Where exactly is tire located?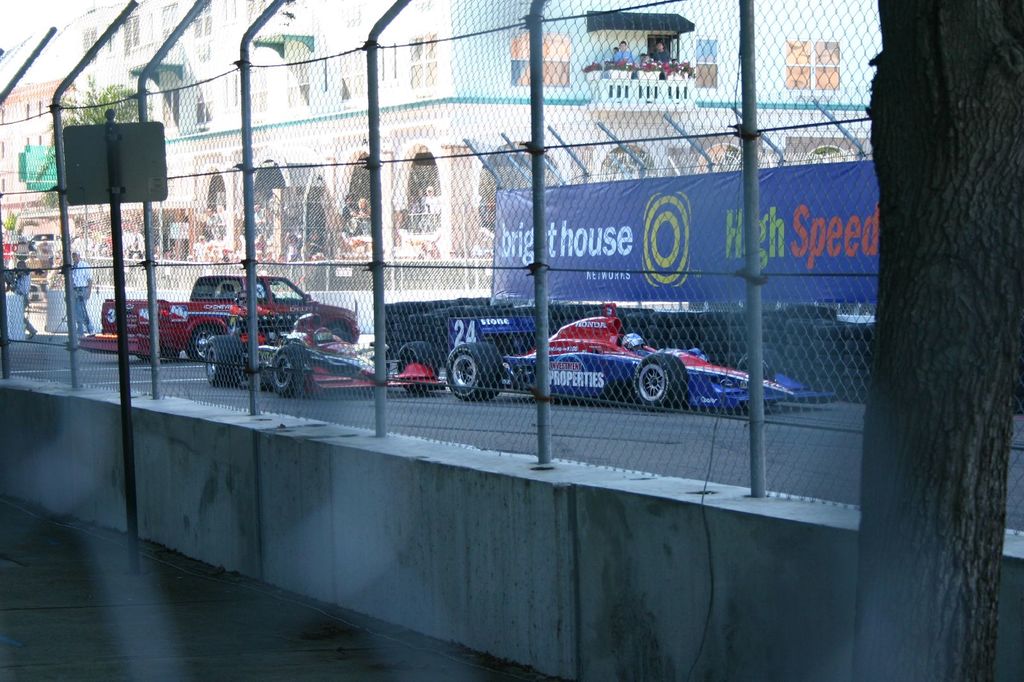
Its bounding box is 635/351/689/410.
